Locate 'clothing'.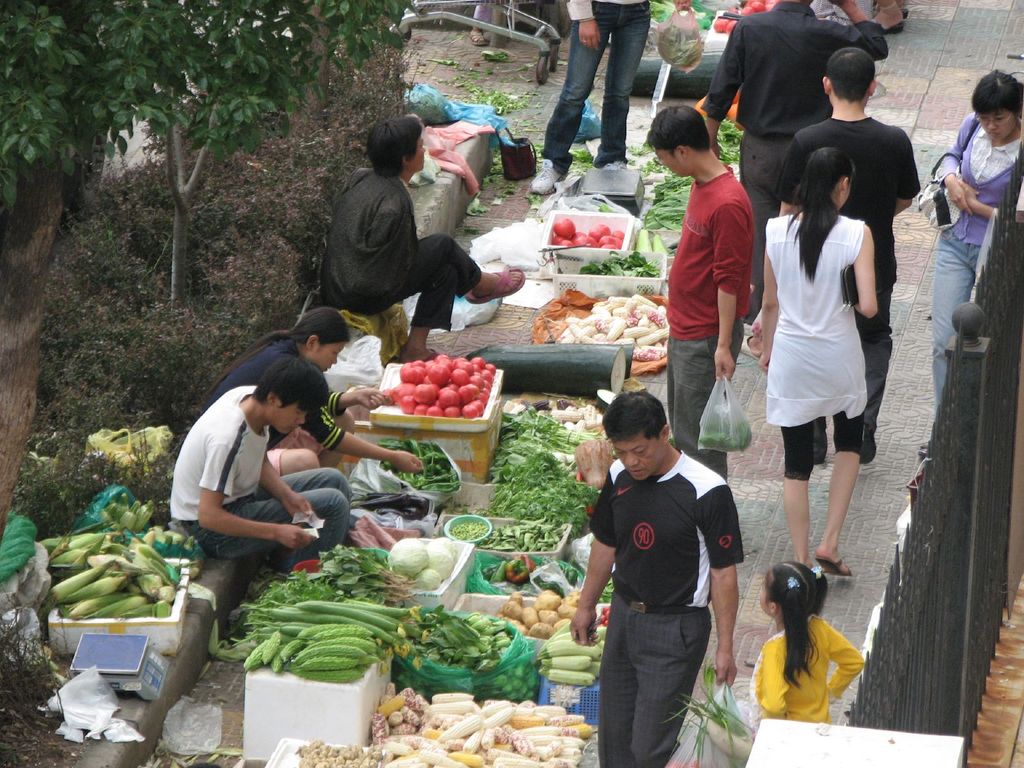
Bounding box: (318, 173, 493, 333).
